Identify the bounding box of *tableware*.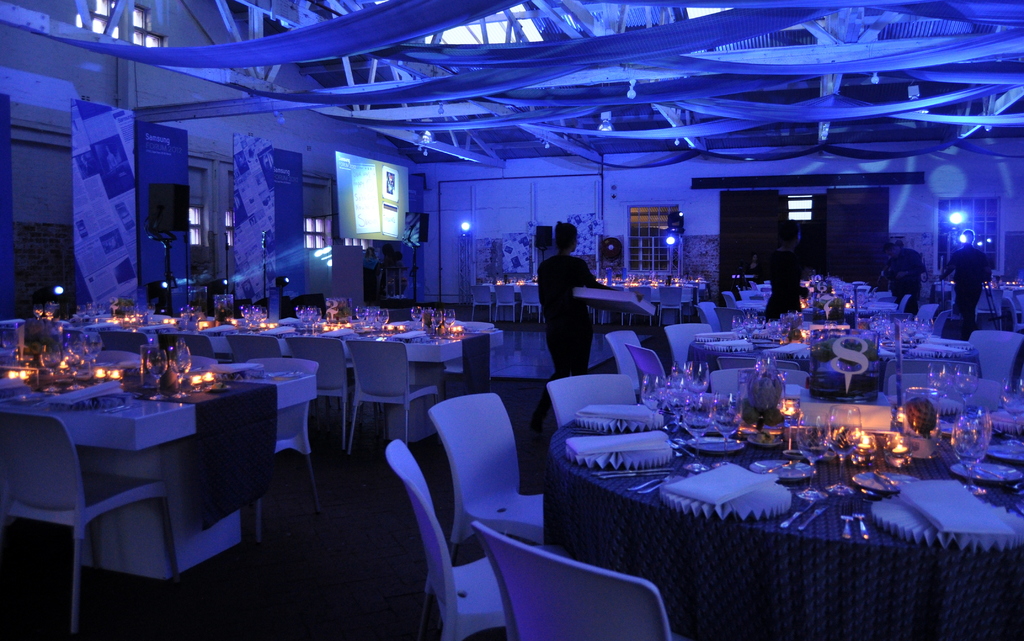
left=950, top=405, right=992, bottom=494.
